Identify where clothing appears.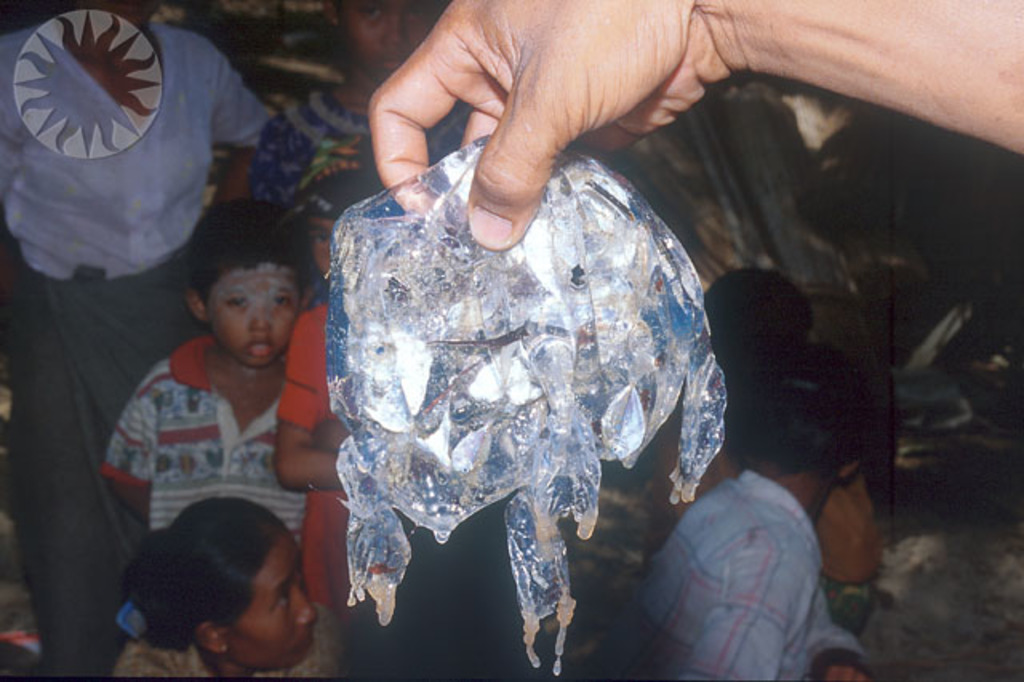
Appears at left=94, top=338, right=328, bottom=541.
